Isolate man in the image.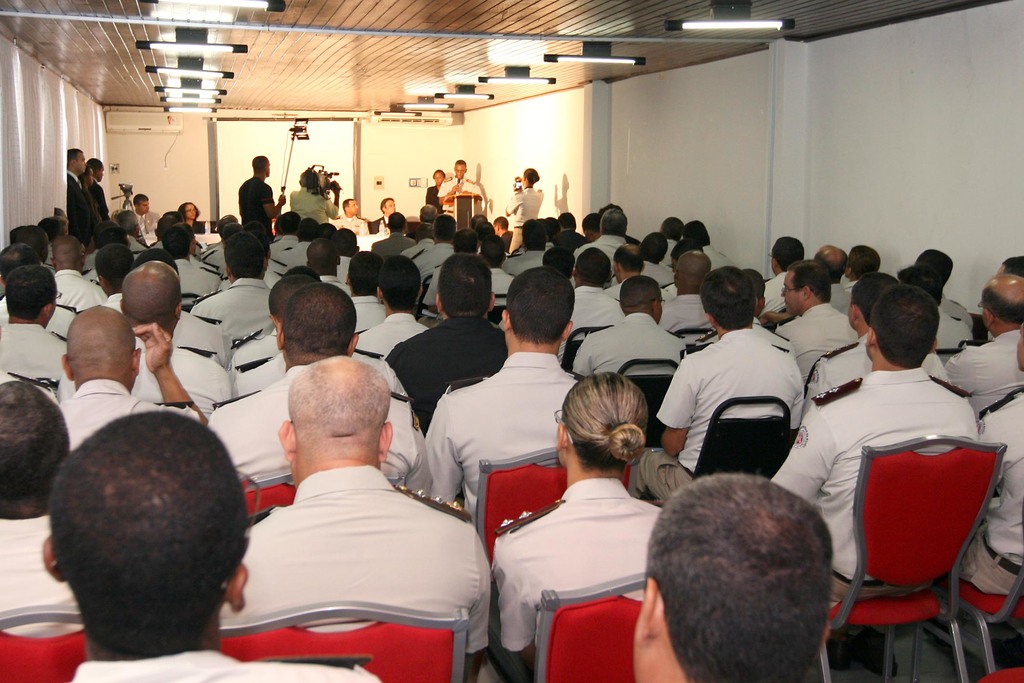
Isolated region: (310, 239, 347, 292).
